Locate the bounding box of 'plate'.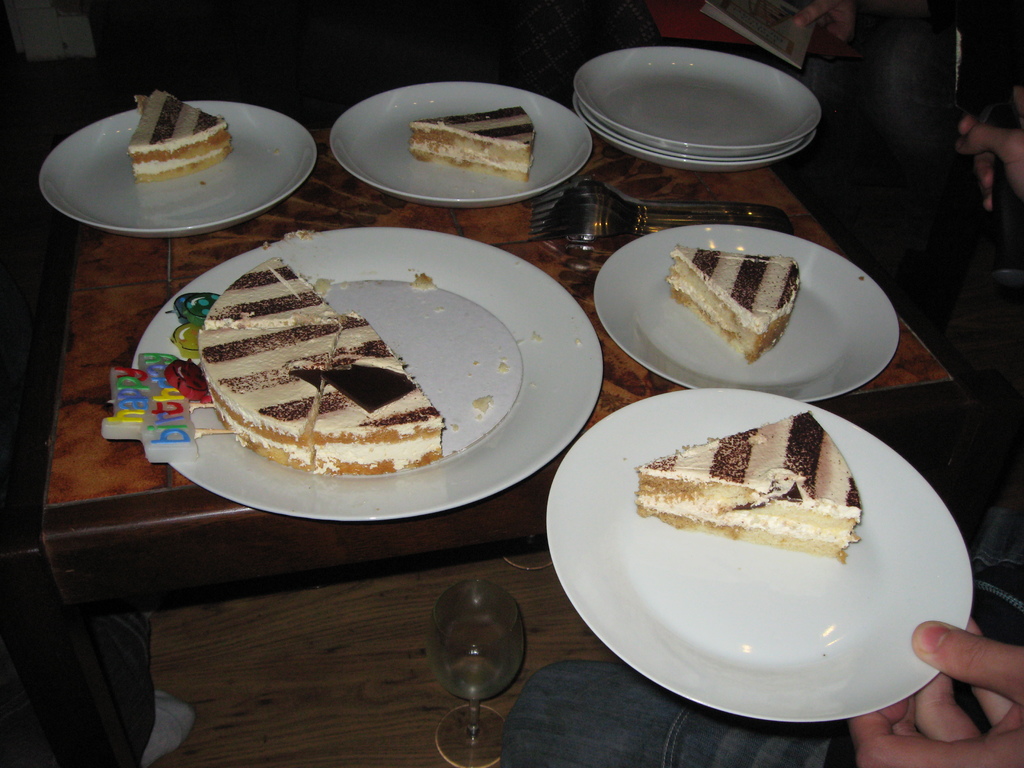
Bounding box: 131, 228, 606, 523.
